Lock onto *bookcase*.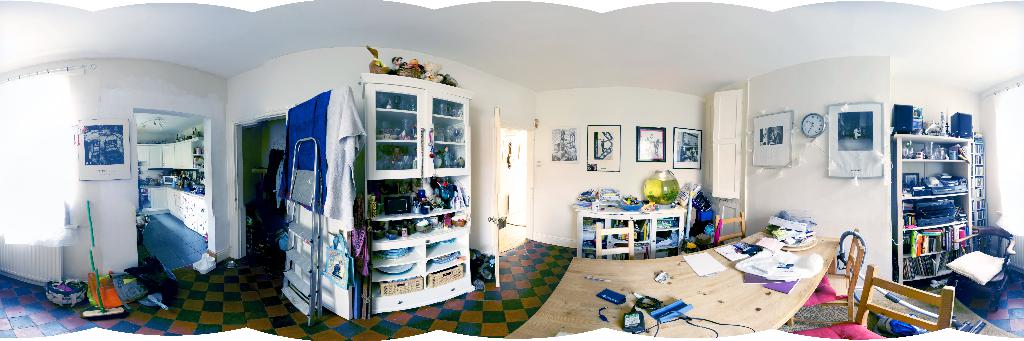
Locked: [569,203,691,257].
